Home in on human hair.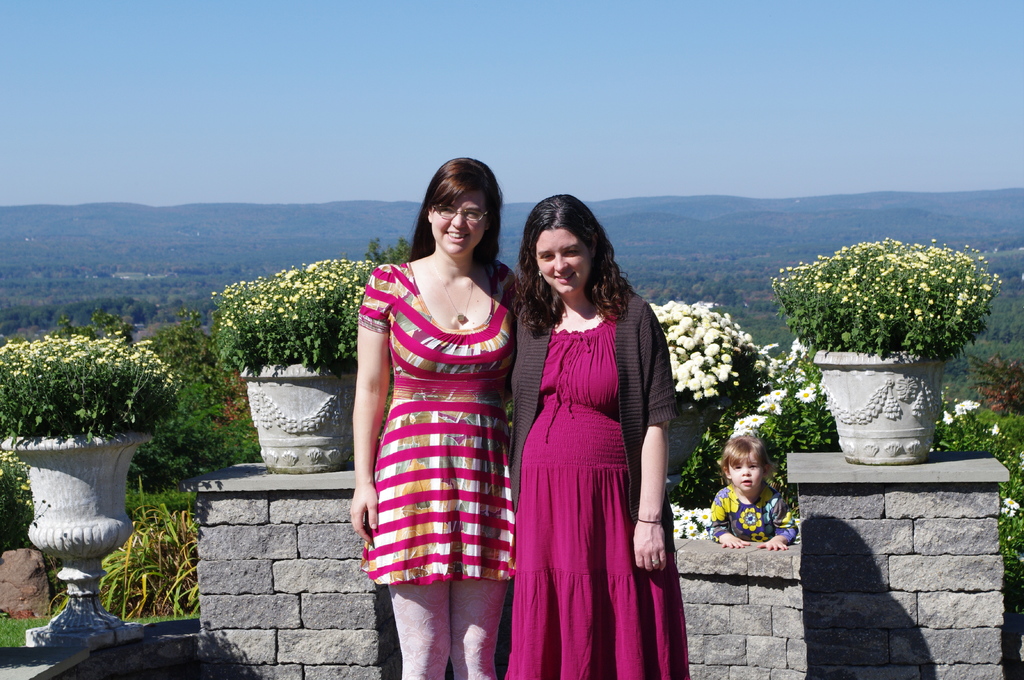
Homed in at (left=518, top=194, right=623, bottom=329).
